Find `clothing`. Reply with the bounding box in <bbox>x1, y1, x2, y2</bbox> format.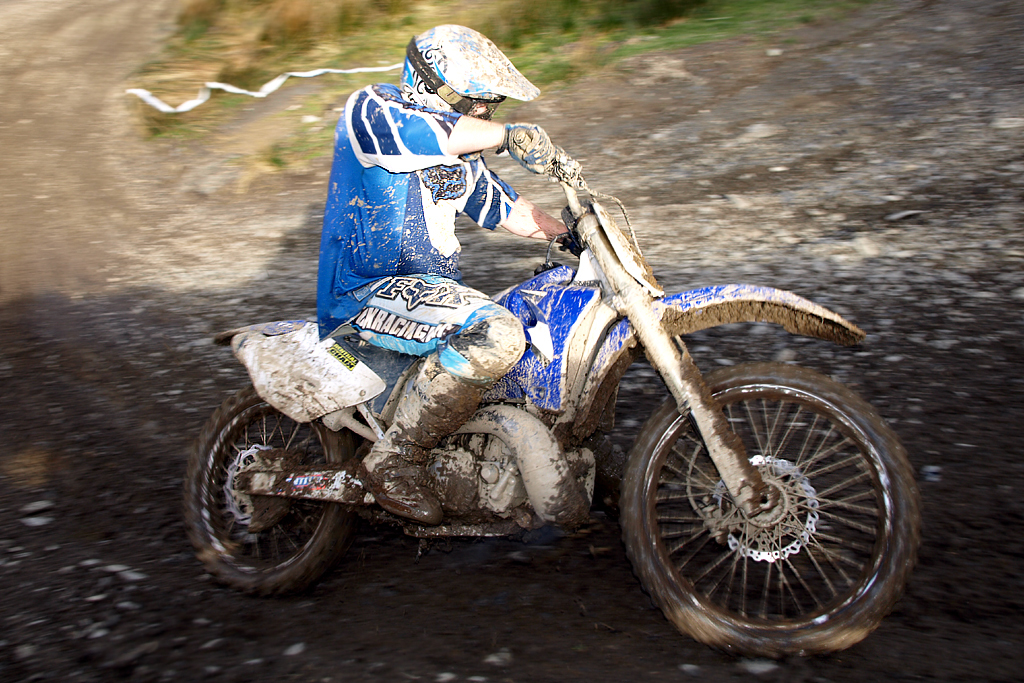
<bbox>309, 74, 559, 421</bbox>.
